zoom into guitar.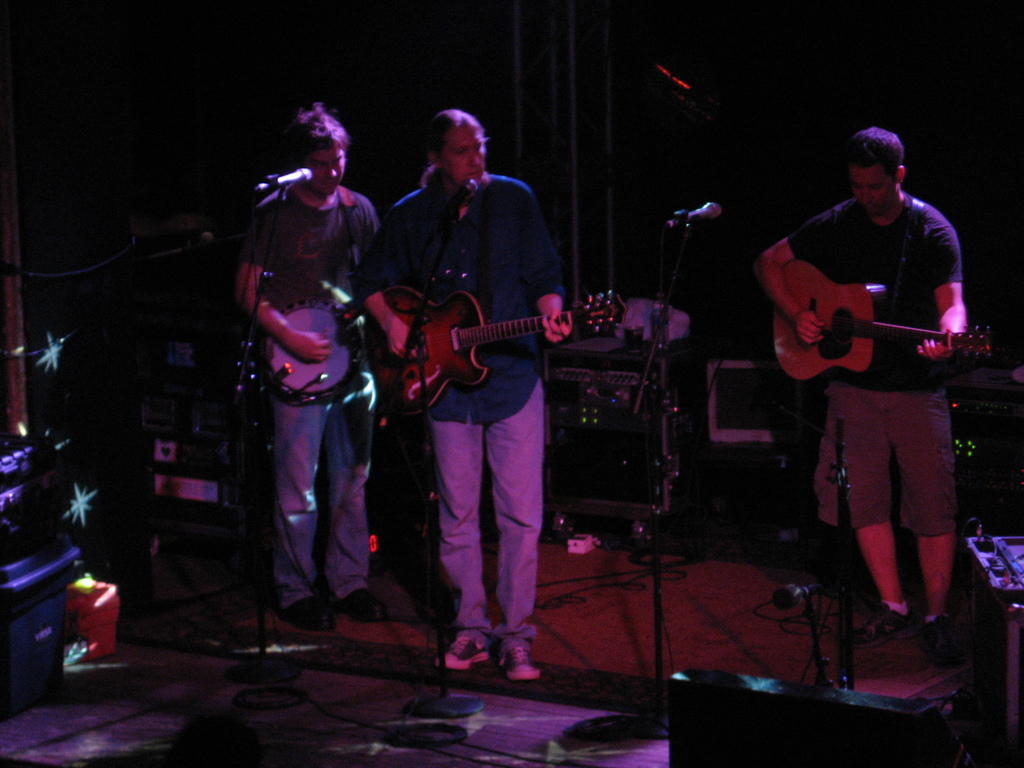
Zoom target: x1=256 y1=260 x2=419 y2=413.
